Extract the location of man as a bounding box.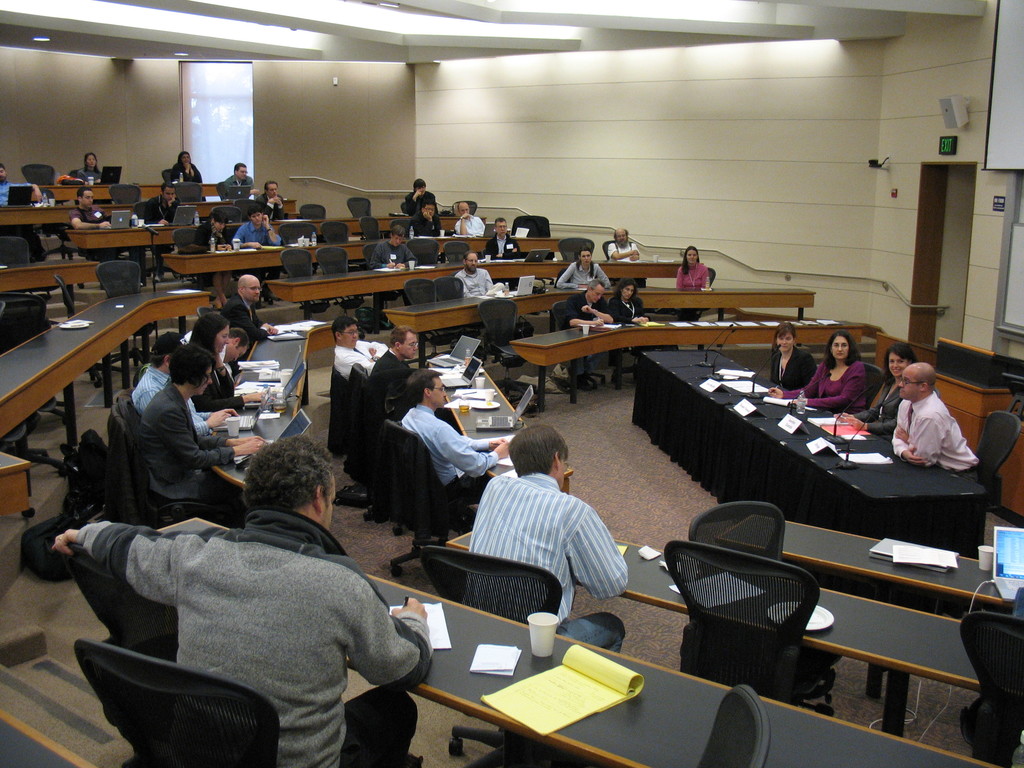
select_region(144, 177, 185, 220).
